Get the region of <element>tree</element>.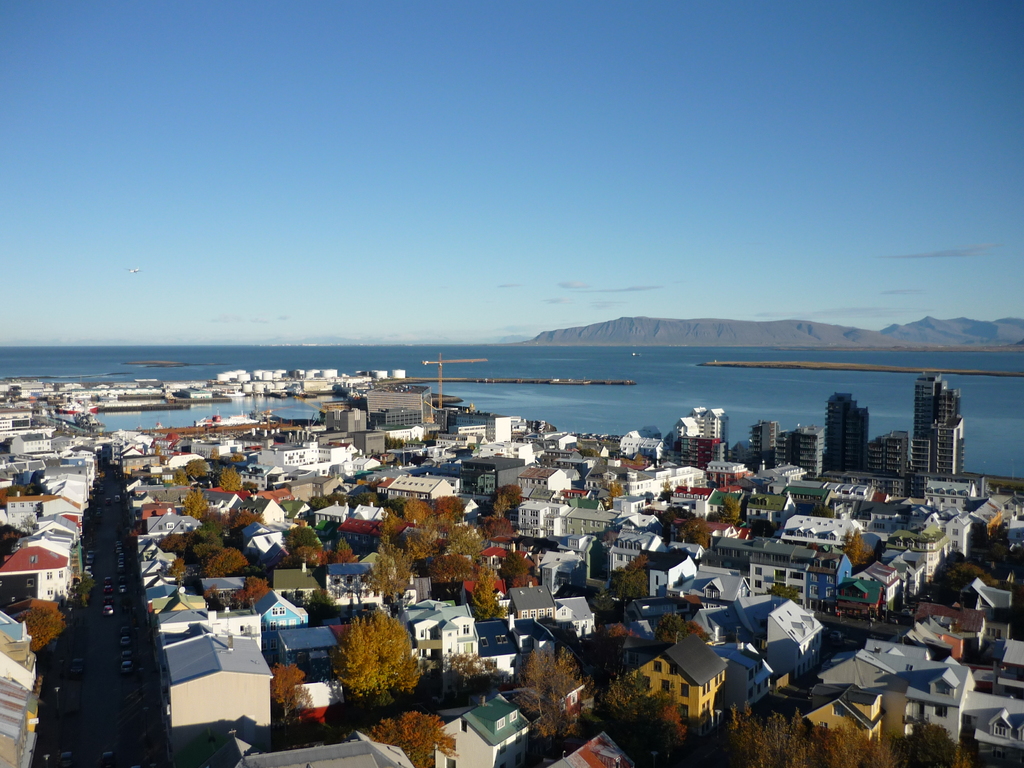
12,605,65,676.
